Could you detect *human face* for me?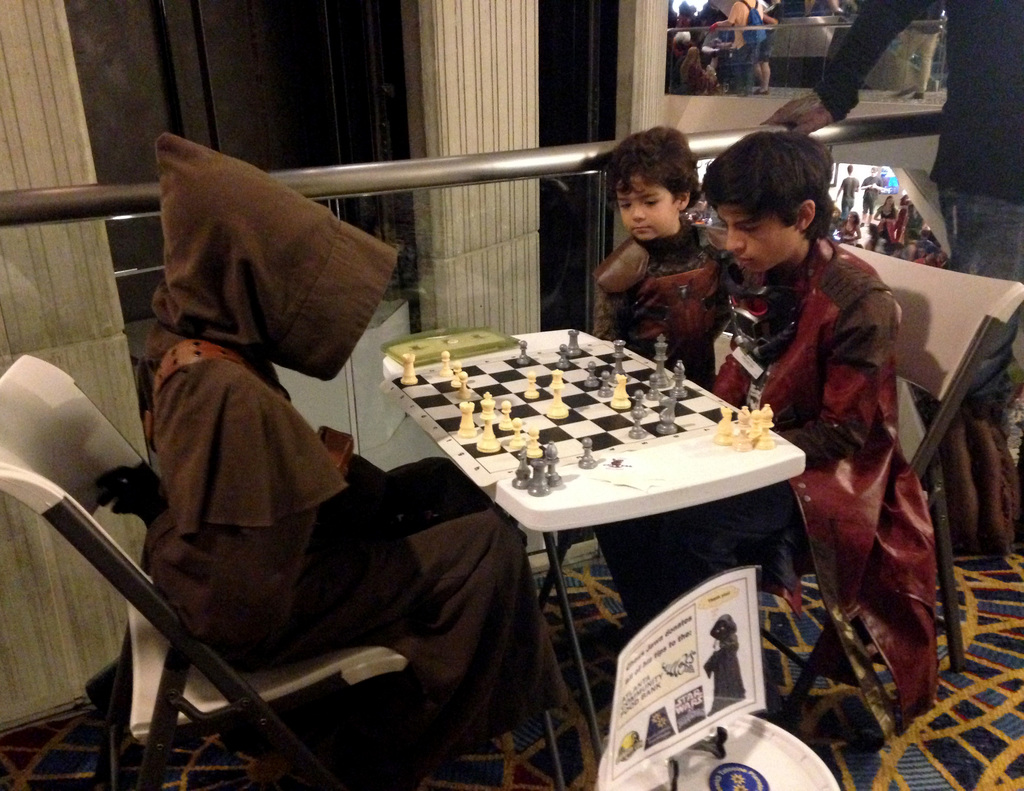
Detection result: pyautogui.locateOnScreen(716, 202, 793, 267).
